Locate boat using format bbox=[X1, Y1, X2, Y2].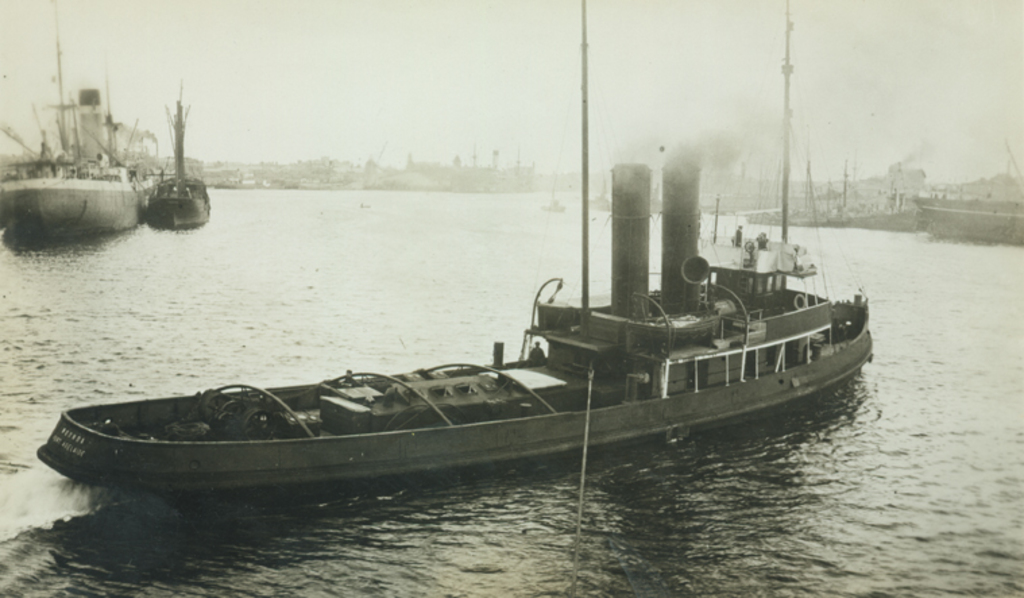
bbox=[0, 1, 138, 246].
